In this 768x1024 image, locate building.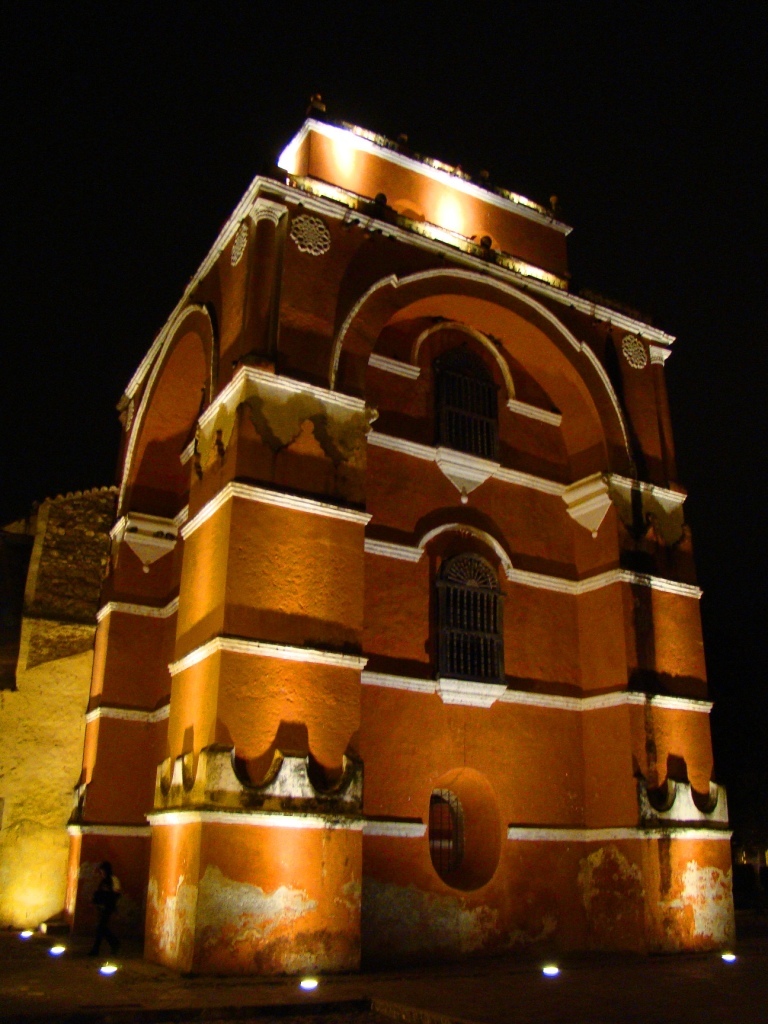
Bounding box: (x1=0, y1=98, x2=738, y2=971).
